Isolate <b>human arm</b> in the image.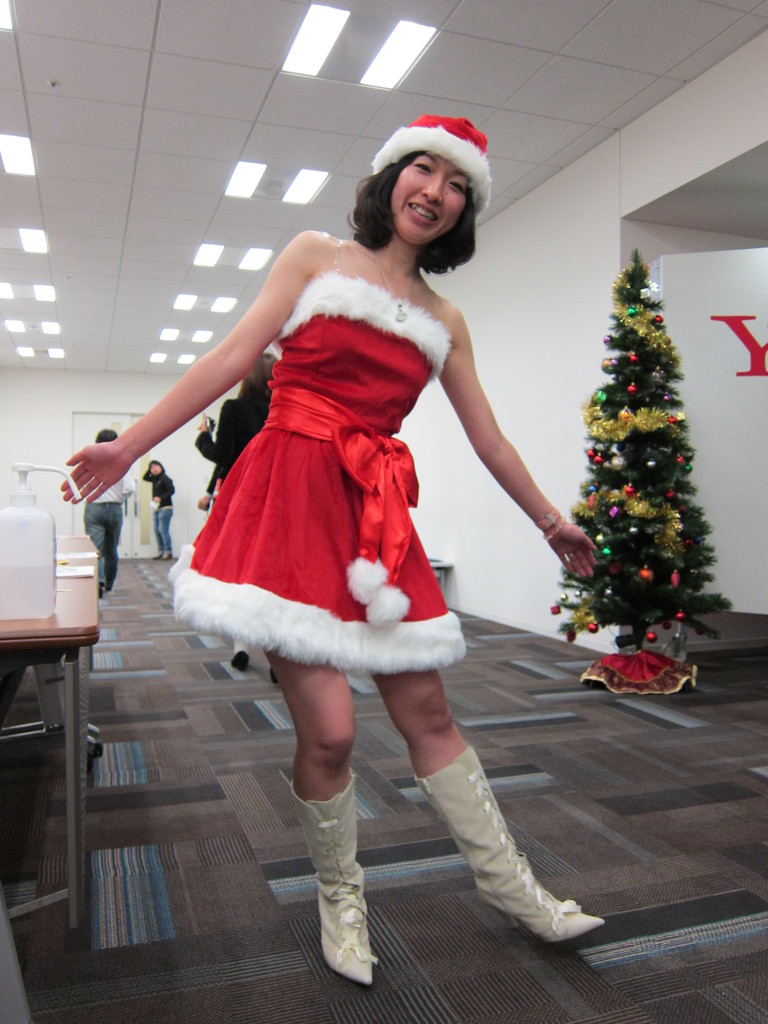
Isolated region: locate(431, 311, 564, 548).
